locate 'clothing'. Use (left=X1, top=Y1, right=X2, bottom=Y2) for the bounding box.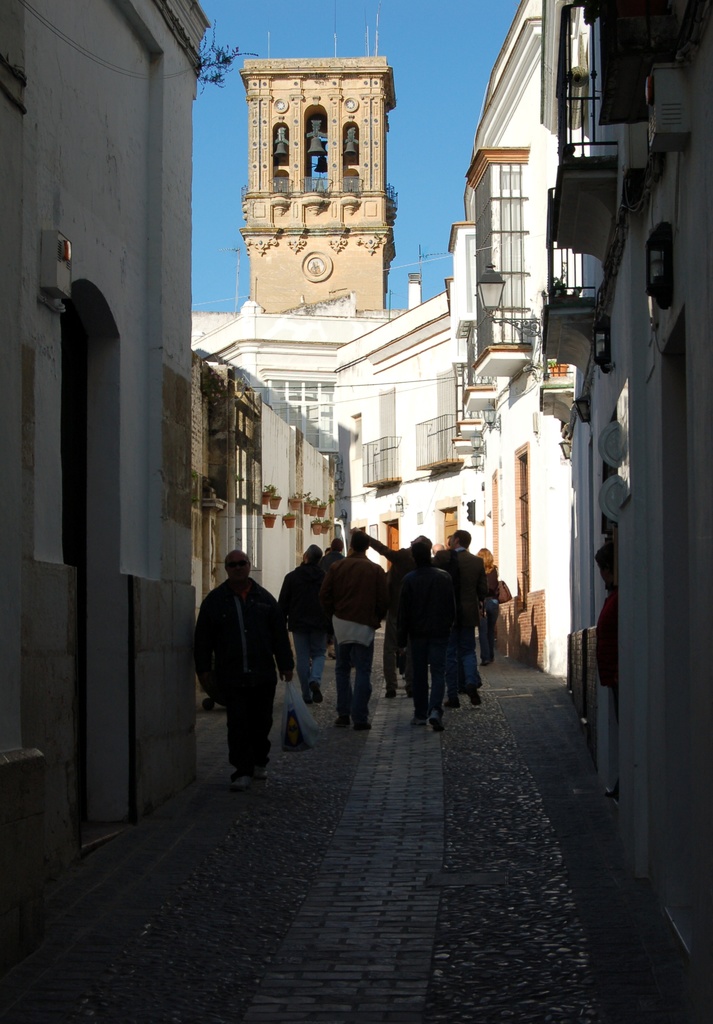
(left=403, top=560, right=452, bottom=714).
